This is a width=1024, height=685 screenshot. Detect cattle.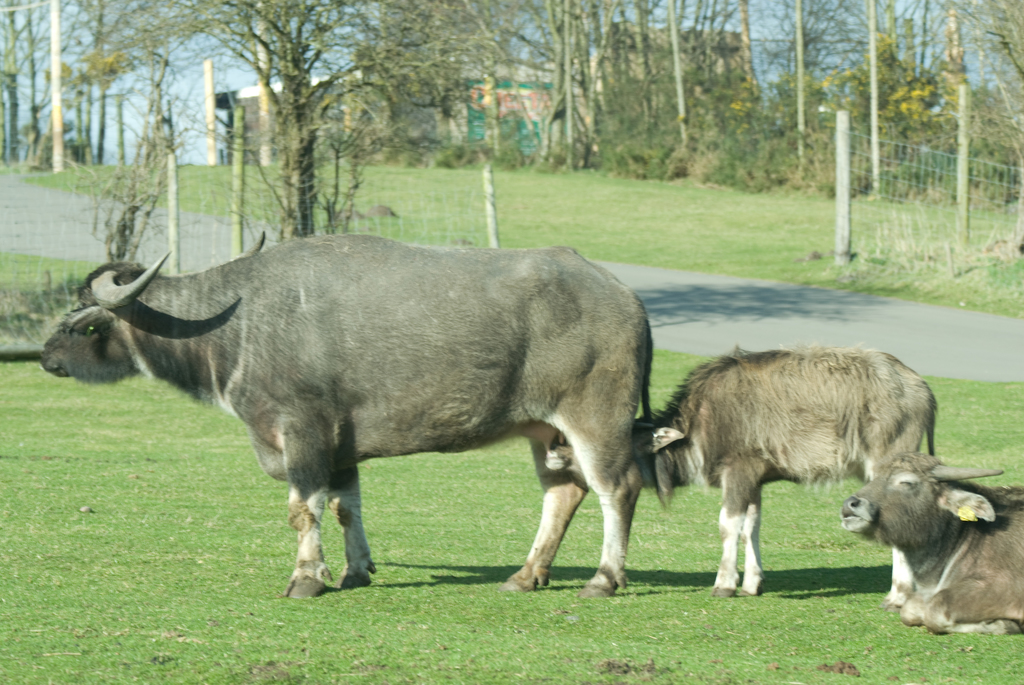
rect(52, 214, 691, 613).
